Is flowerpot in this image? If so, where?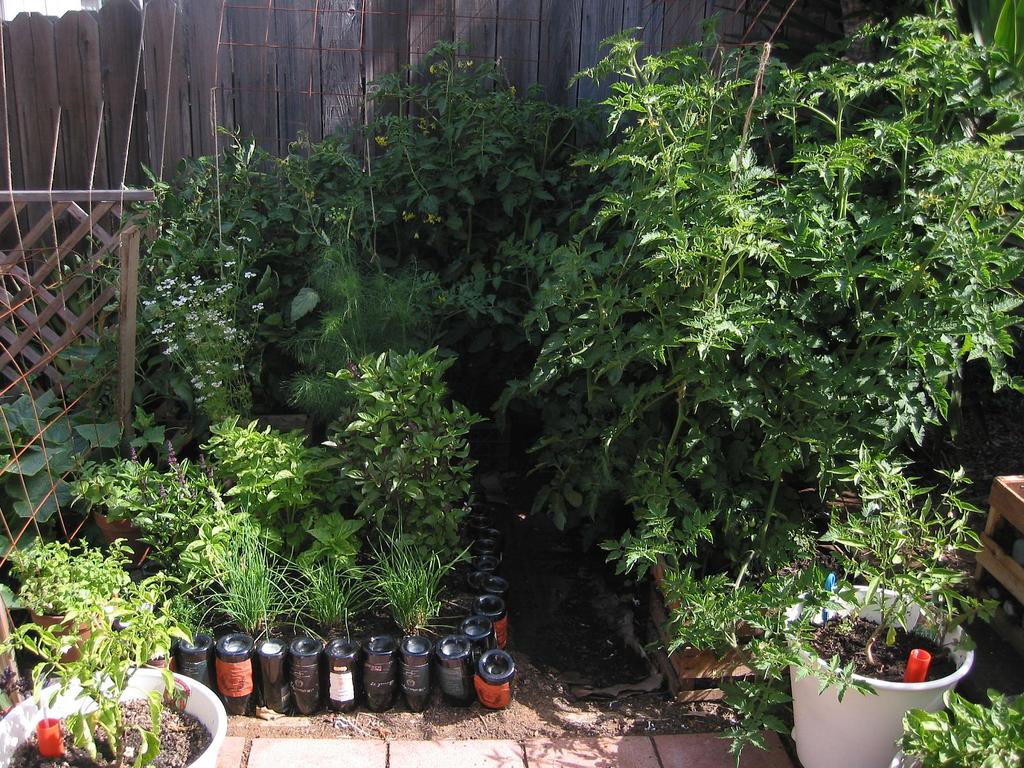
Yes, at pyautogui.locateOnScreen(776, 582, 977, 767).
